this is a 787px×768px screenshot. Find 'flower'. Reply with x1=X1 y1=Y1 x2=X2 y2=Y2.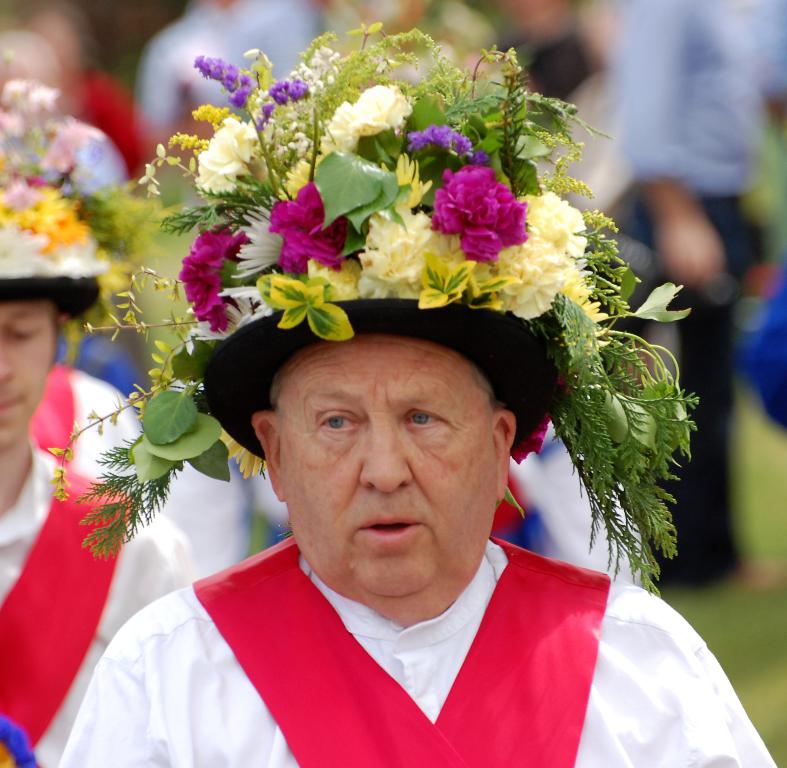
x1=326 y1=76 x2=406 y2=146.
